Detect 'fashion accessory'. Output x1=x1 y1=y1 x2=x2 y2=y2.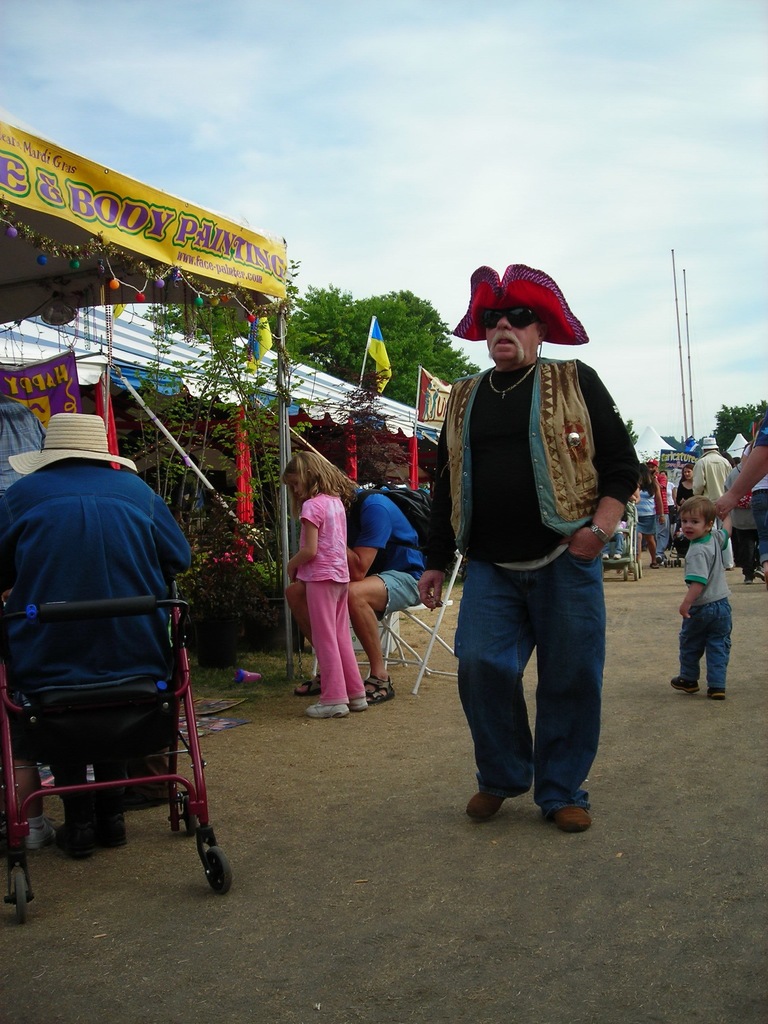
x1=669 y1=676 x2=702 y2=694.
